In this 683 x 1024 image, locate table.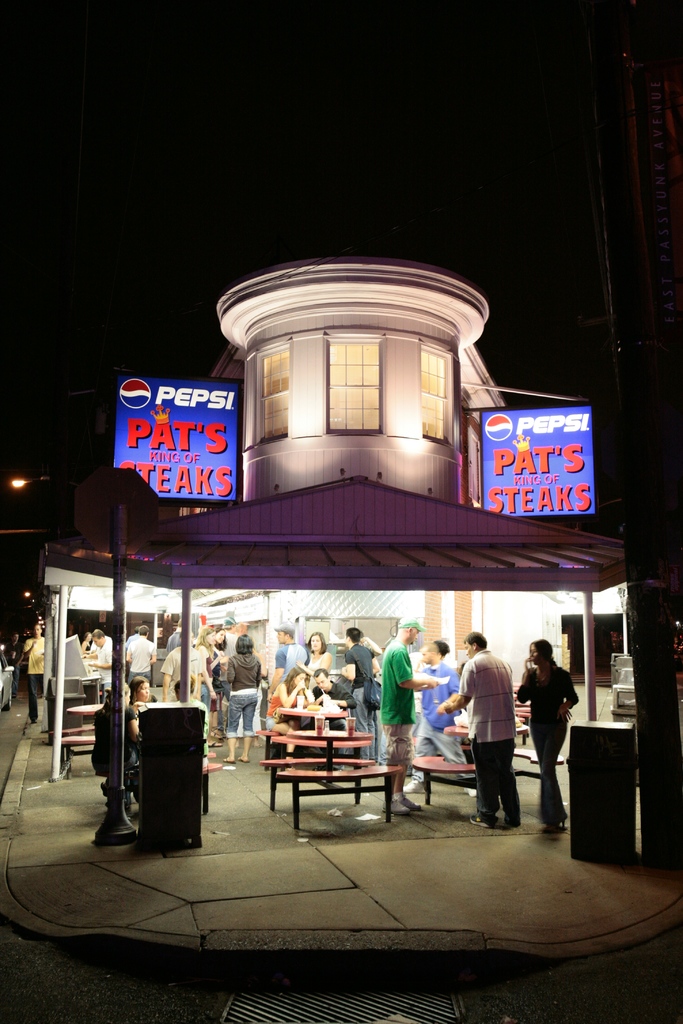
Bounding box: l=286, t=760, r=404, b=831.
